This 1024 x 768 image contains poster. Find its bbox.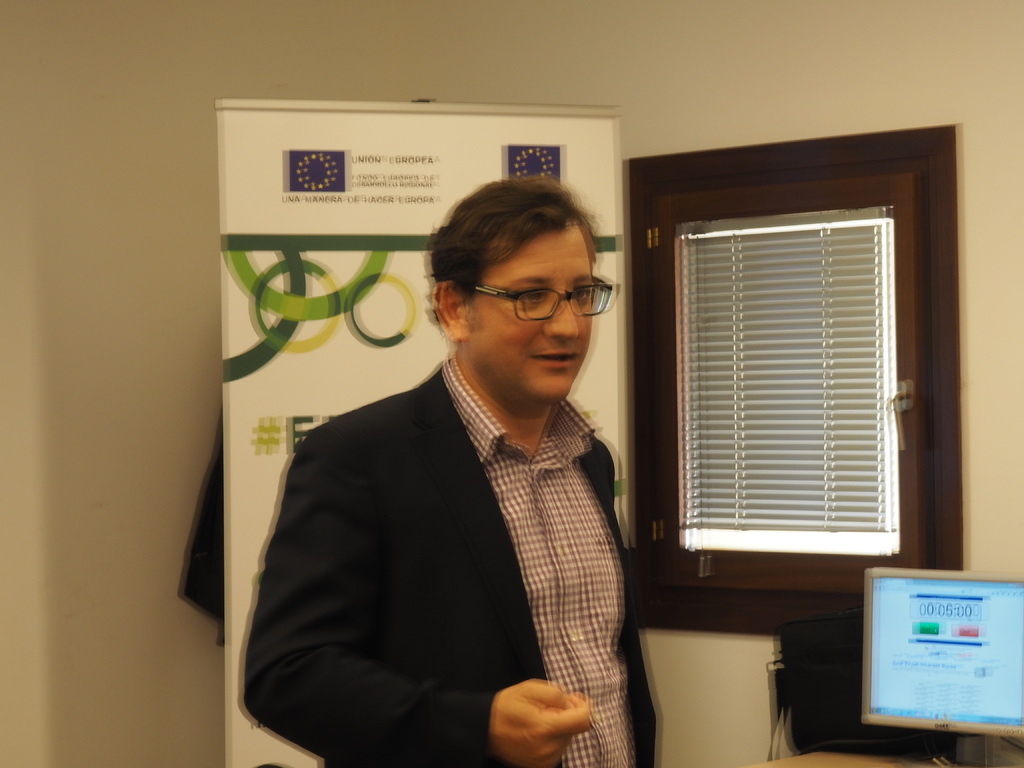
214 94 625 767.
